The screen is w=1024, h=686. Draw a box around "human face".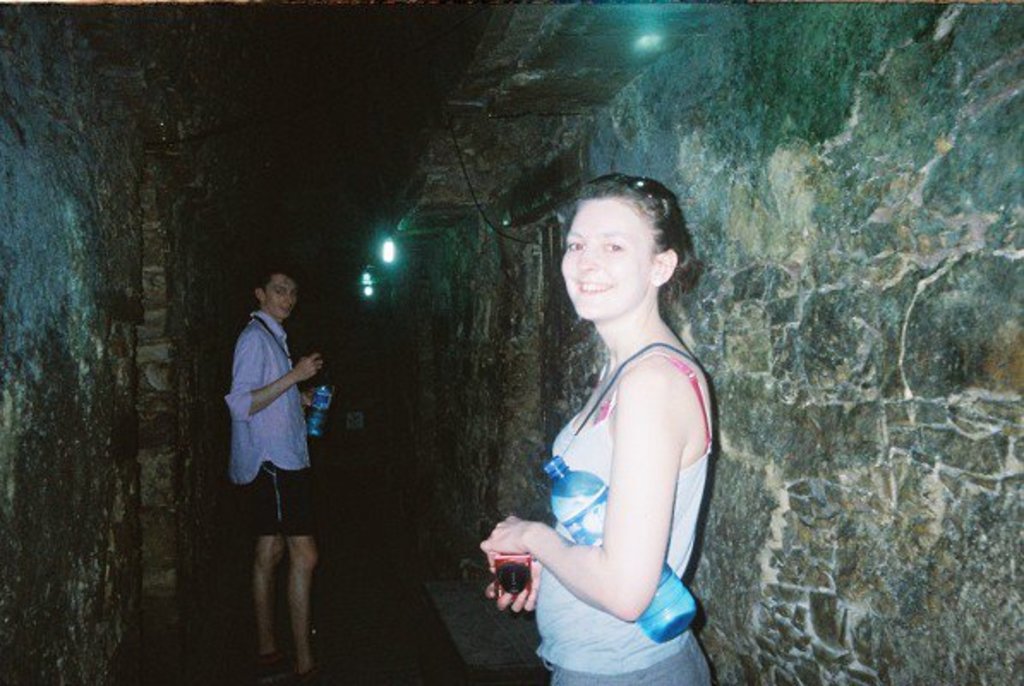
[563,202,648,319].
